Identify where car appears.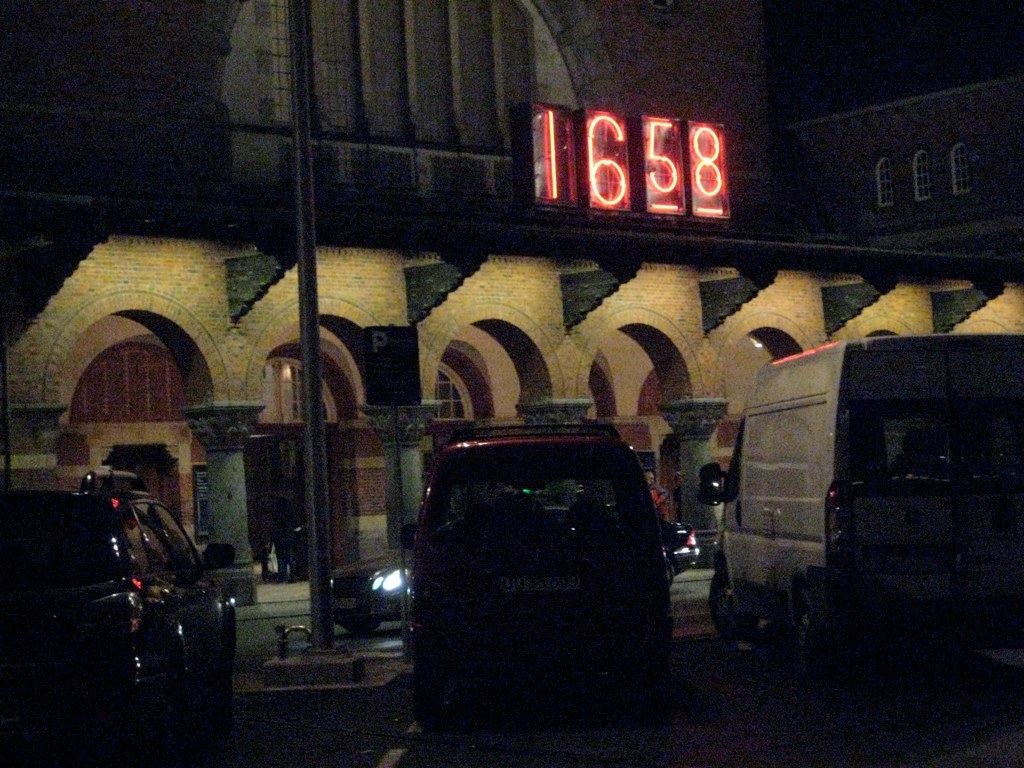
Appears at (left=319, top=524, right=713, bottom=638).
